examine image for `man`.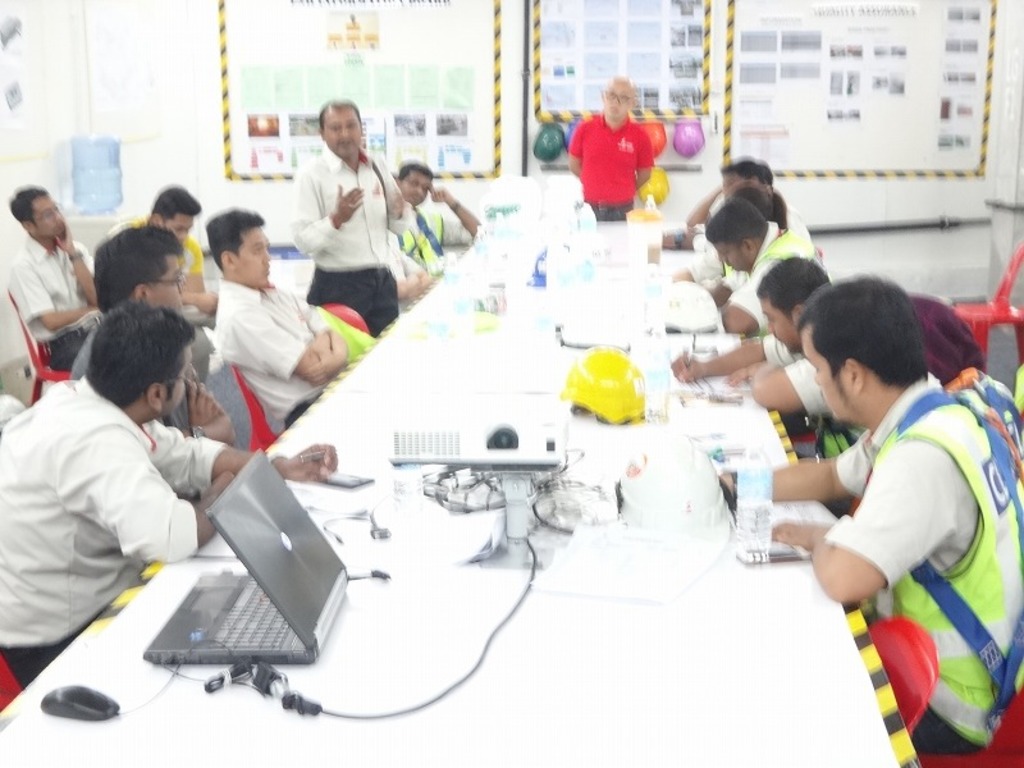
Examination result: Rect(175, 210, 332, 440).
